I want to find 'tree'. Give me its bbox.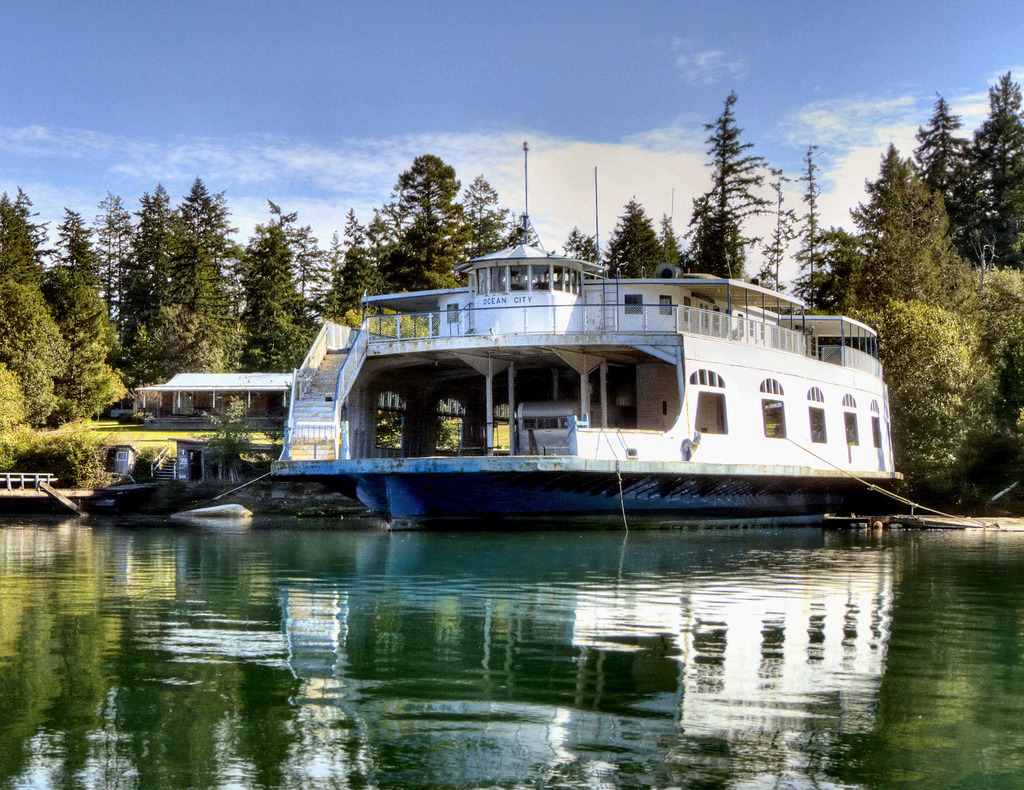
(left=0, top=189, right=35, bottom=302).
